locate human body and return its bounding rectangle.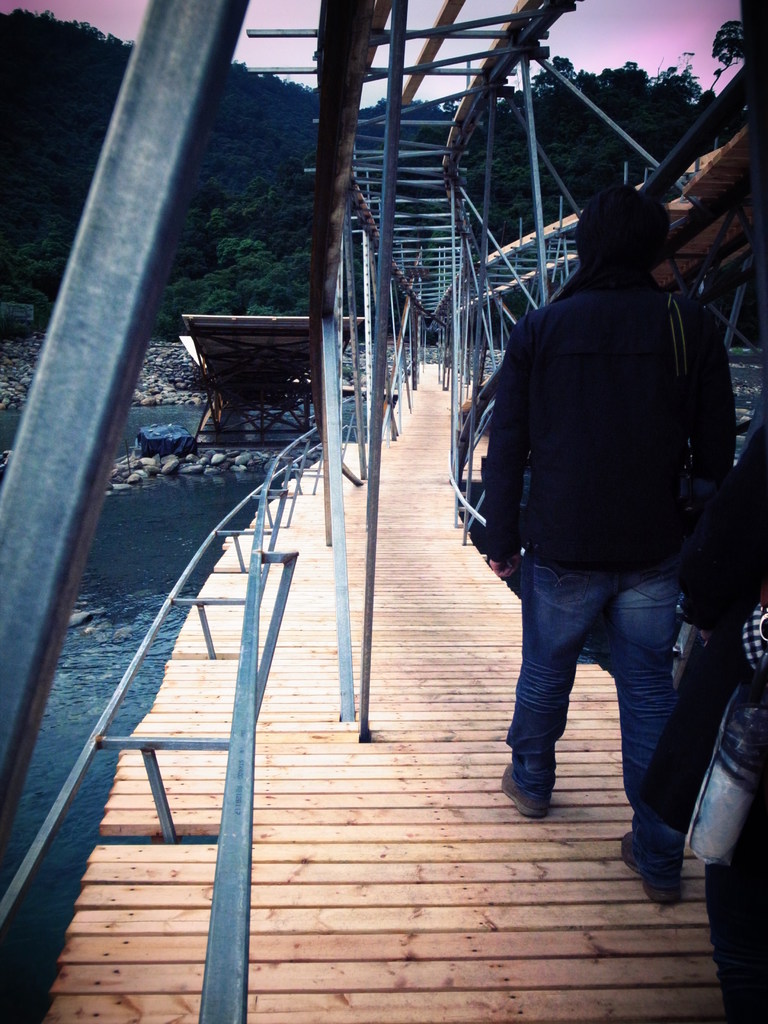
474/188/735/824.
